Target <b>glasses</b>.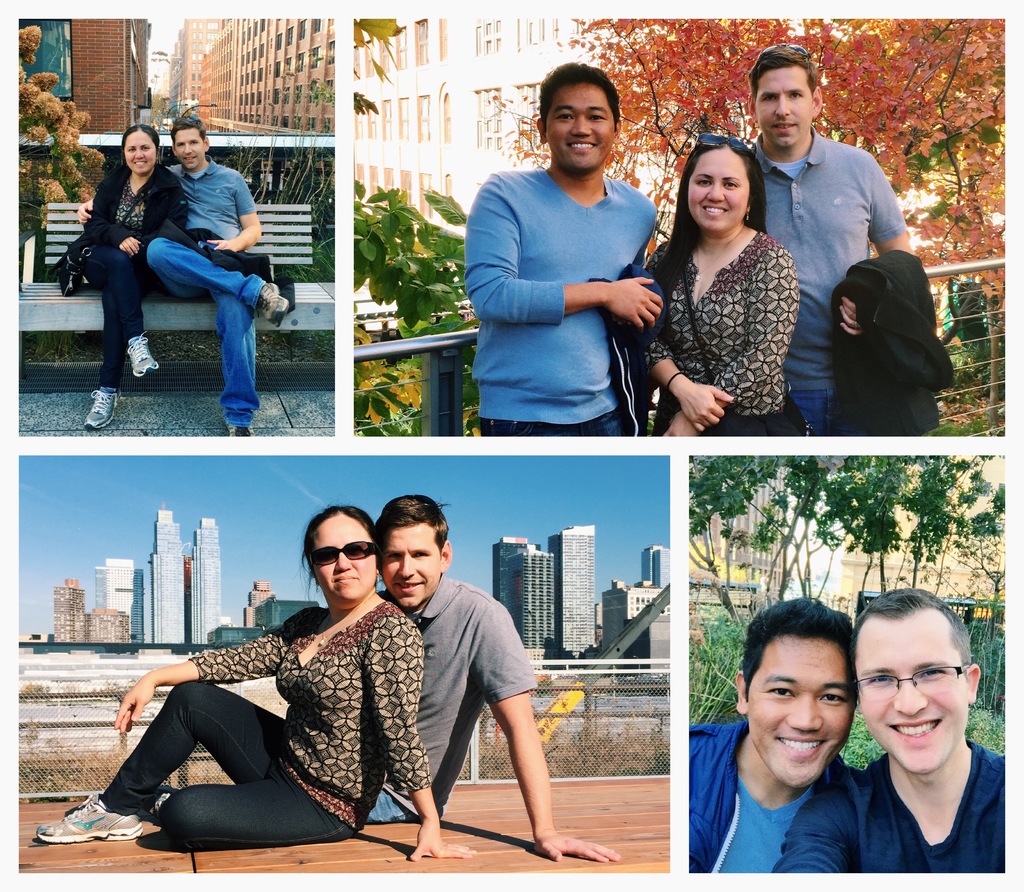
Target region: bbox=[851, 664, 972, 699].
